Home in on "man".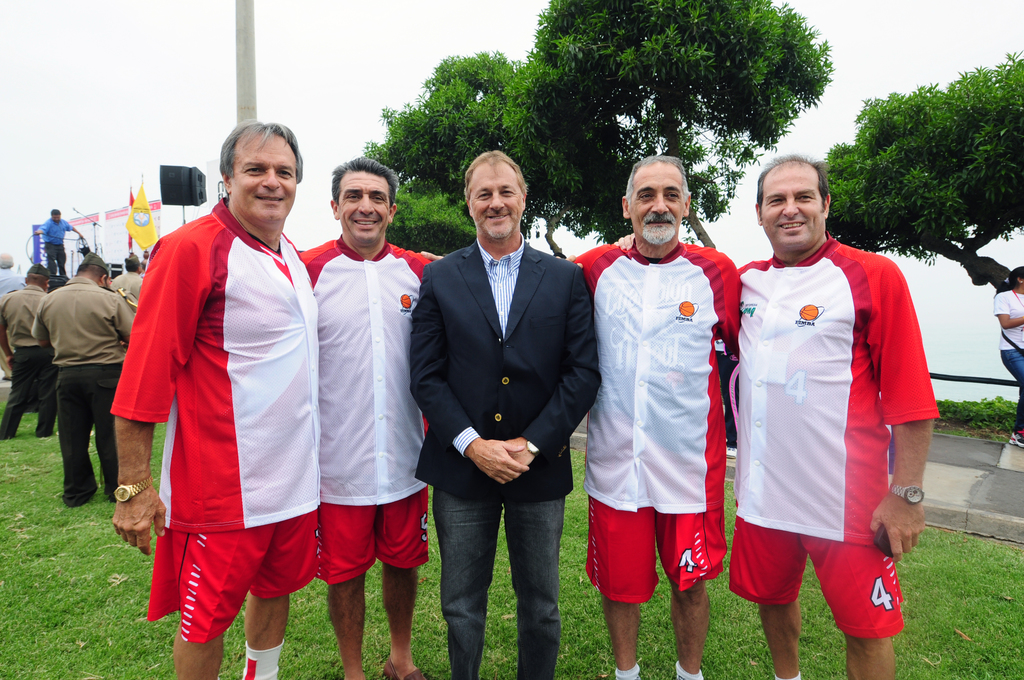
Homed in at crop(0, 263, 56, 437).
